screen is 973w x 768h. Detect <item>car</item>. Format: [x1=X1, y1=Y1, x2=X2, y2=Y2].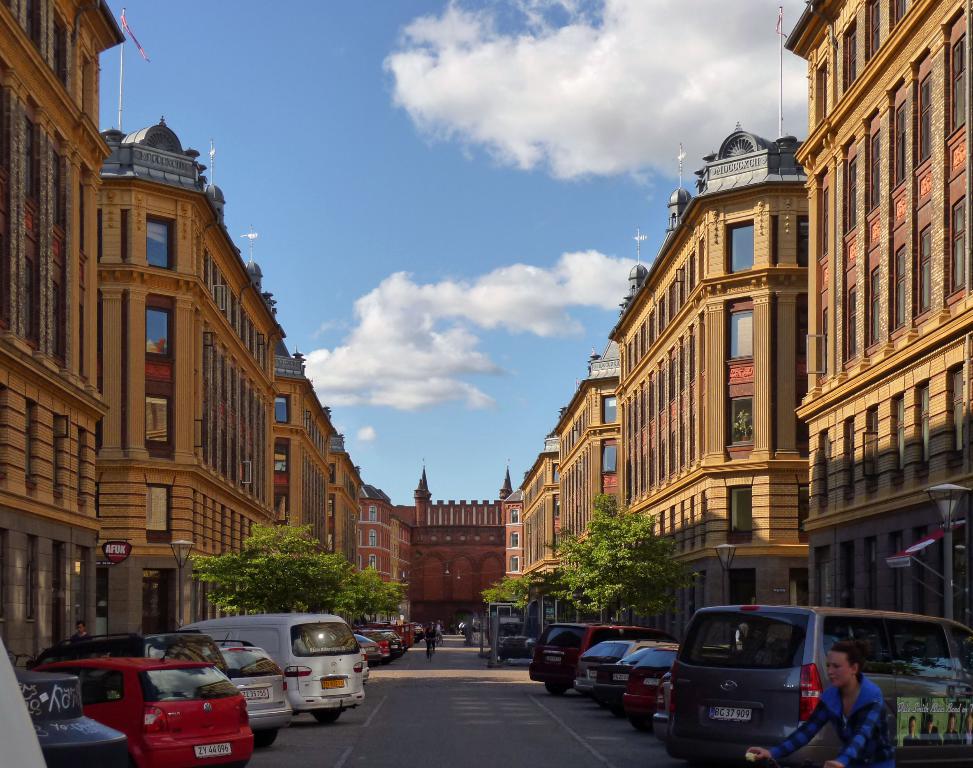
[x1=355, y1=632, x2=383, y2=658].
